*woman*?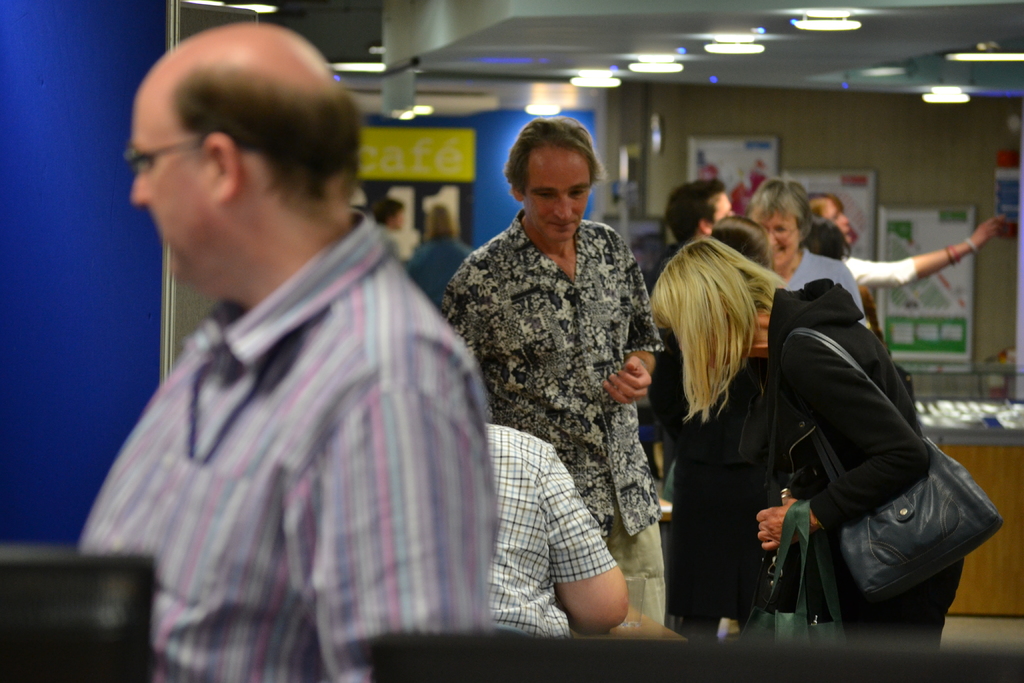
[left=446, top=119, right=672, bottom=664]
